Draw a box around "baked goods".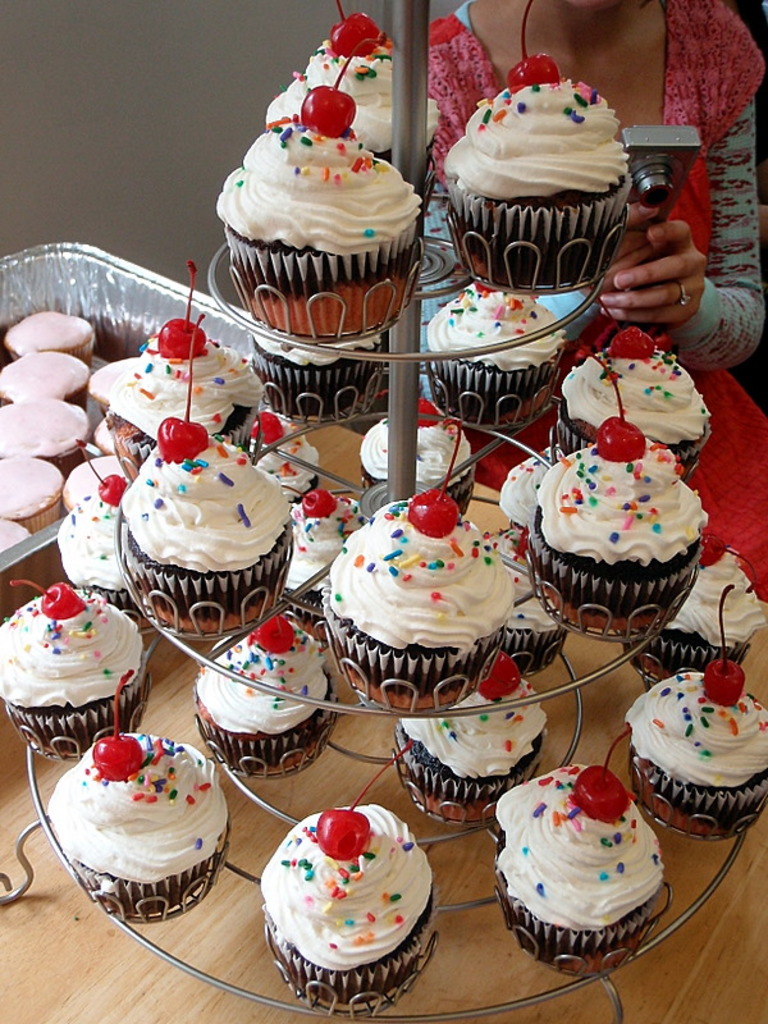
[4, 308, 93, 362].
